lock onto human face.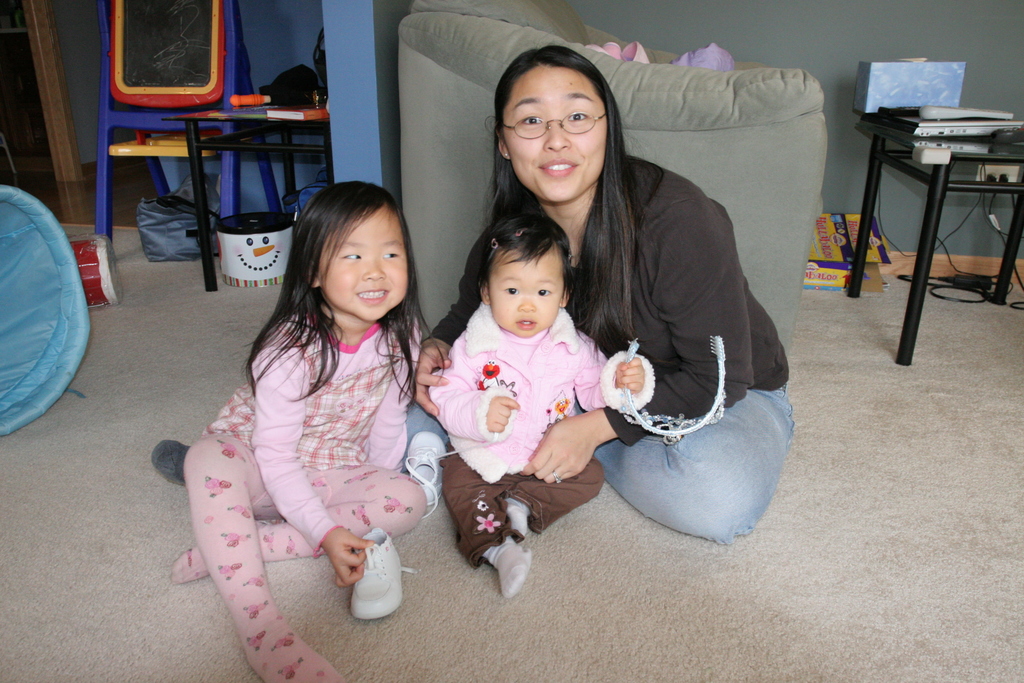
Locked: BBox(488, 243, 567, 336).
